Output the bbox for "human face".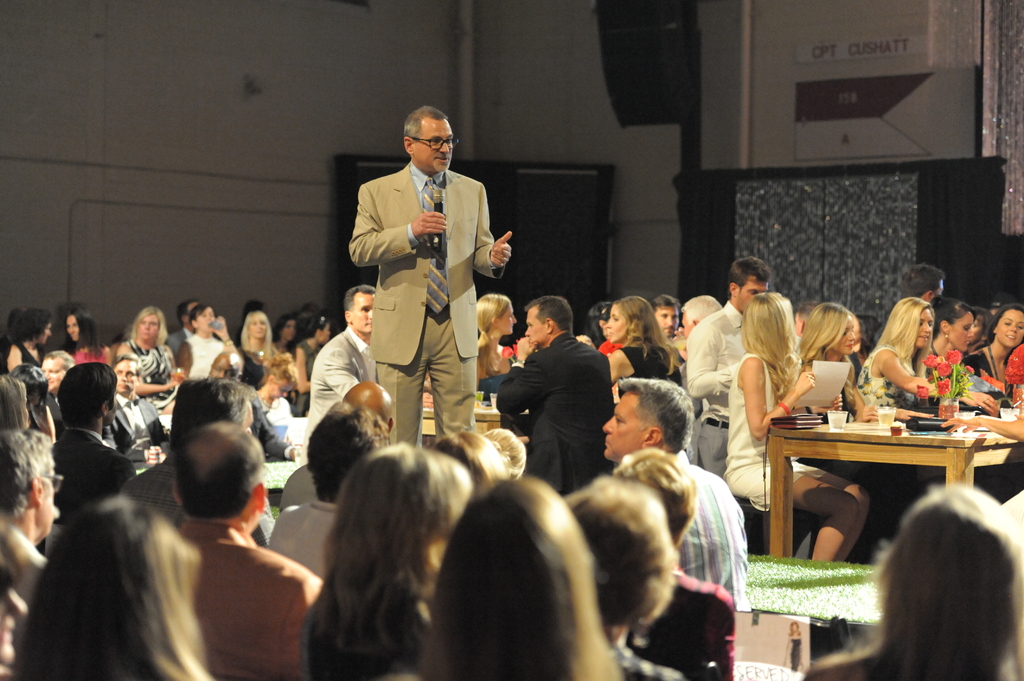
(left=65, top=314, right=81, bottom=342).
